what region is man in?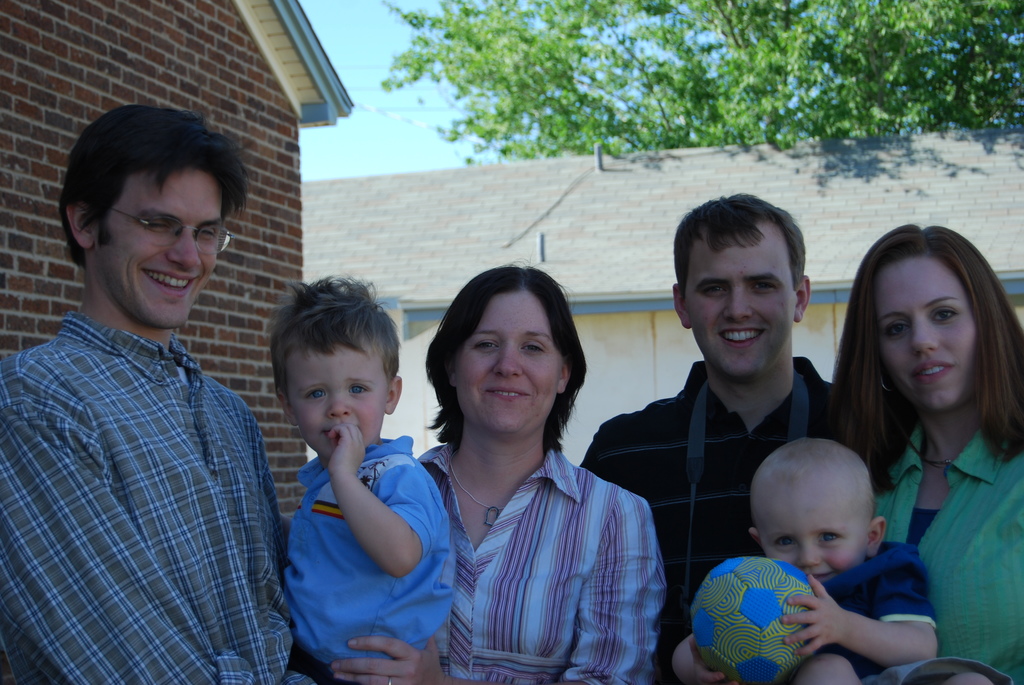
(588, 193, 879, 681).
